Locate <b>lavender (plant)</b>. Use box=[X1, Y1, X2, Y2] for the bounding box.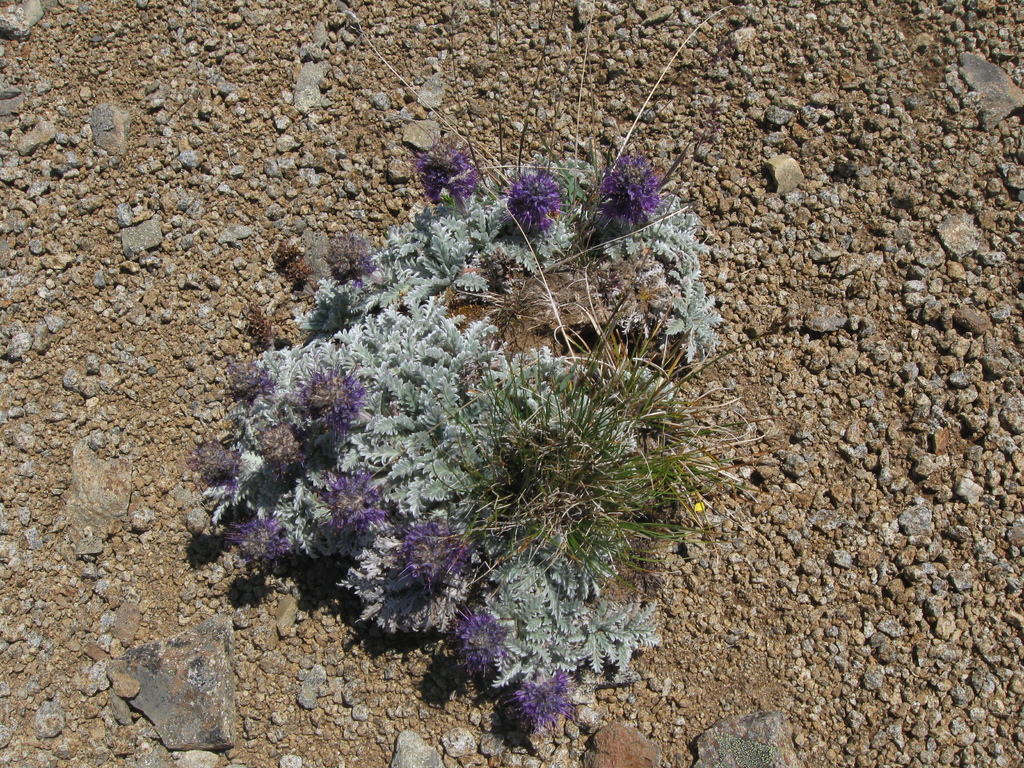
box=[502, 166, 564, 256].
